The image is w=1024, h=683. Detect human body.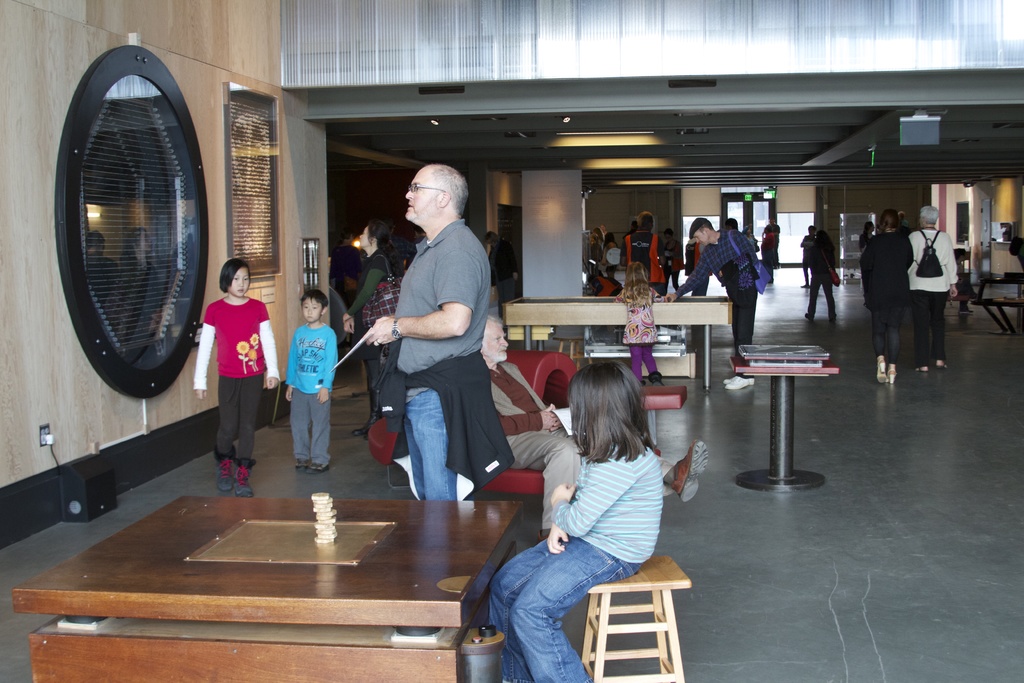
Detection: {"x1": 618, "y1": 217, "x2": 673, "y2": 292}.
